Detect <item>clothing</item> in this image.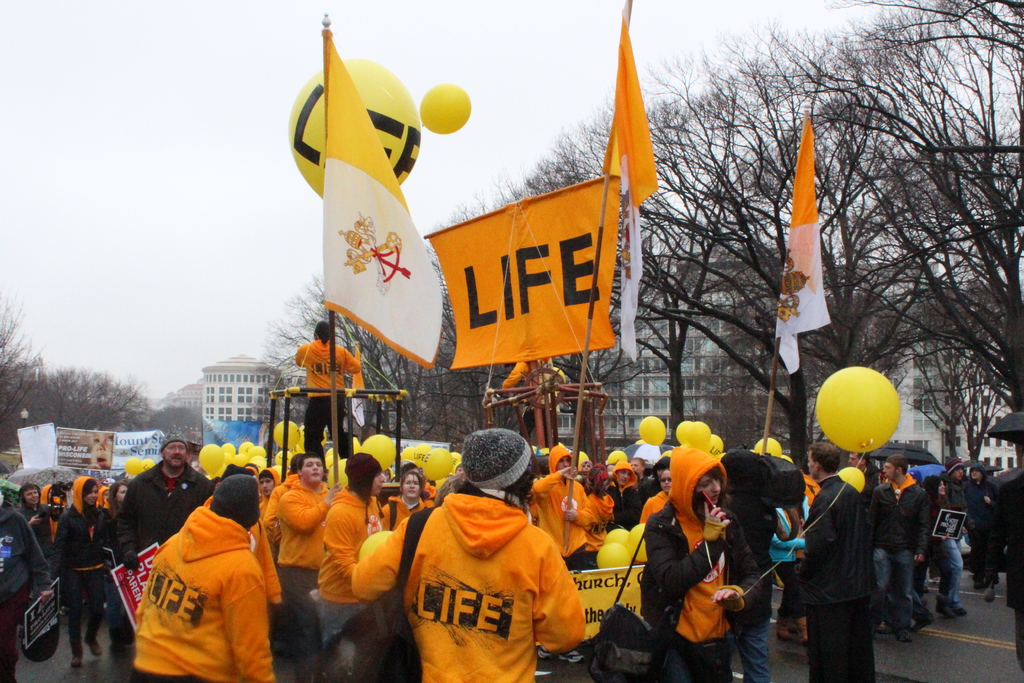
Detection: BBox(324, 485, 381, 661).
